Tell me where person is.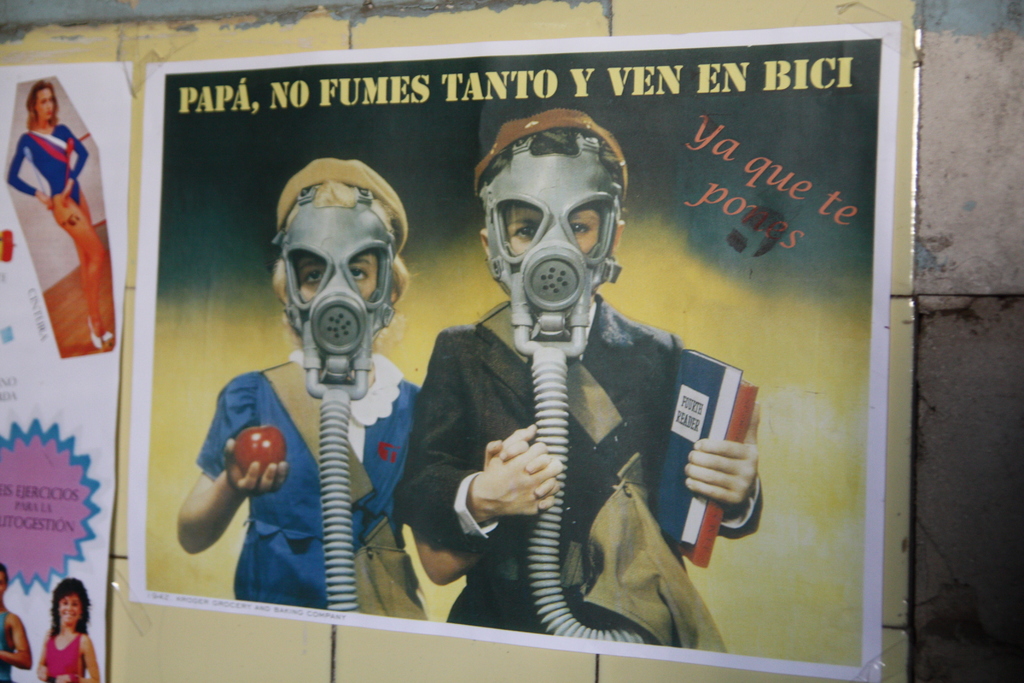
person is at (left=173, top=157, right=430, bottom=623).
